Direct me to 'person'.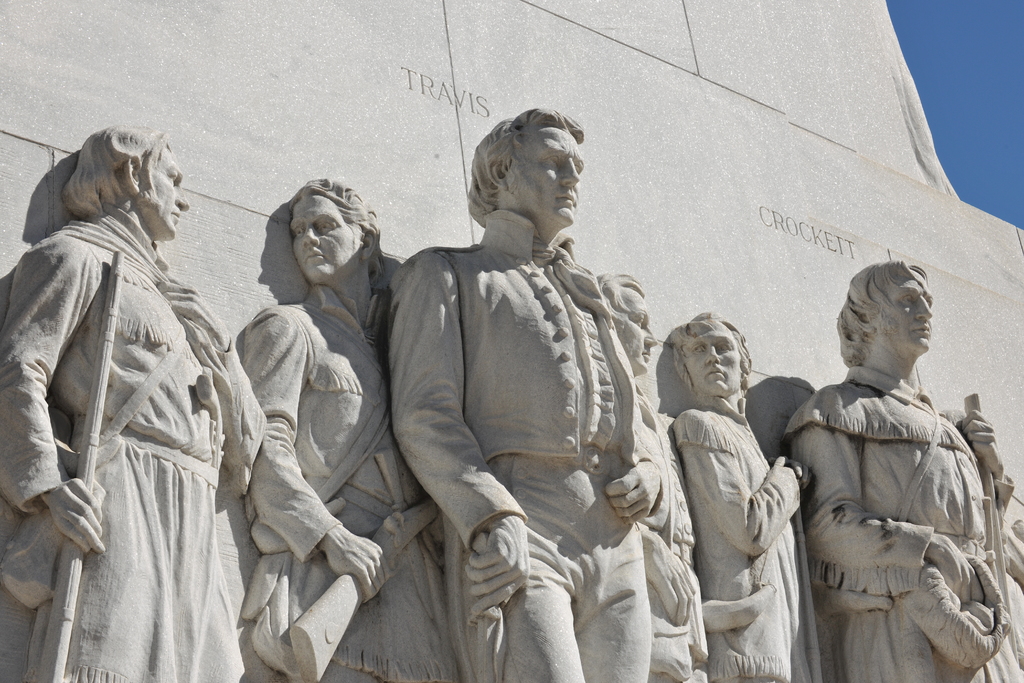
Direction: <bbox>593, 272, 710, 682</bbox>.
